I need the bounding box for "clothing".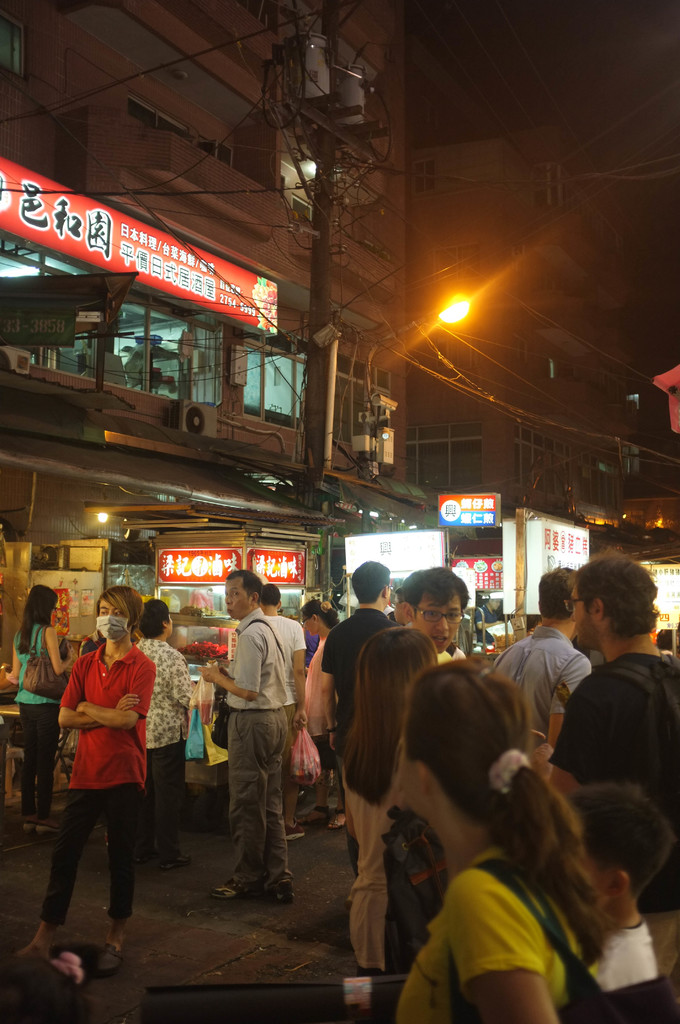
Here it is: x1=267 y1=613 x2=302 y2=732.
